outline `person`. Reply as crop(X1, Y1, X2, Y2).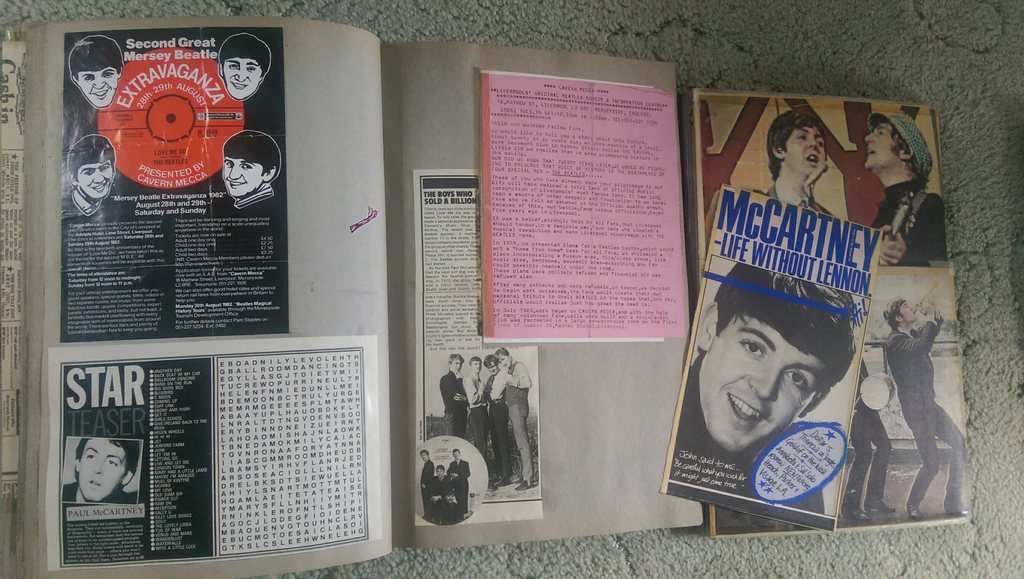
crop(683, 243, 870, 507).
